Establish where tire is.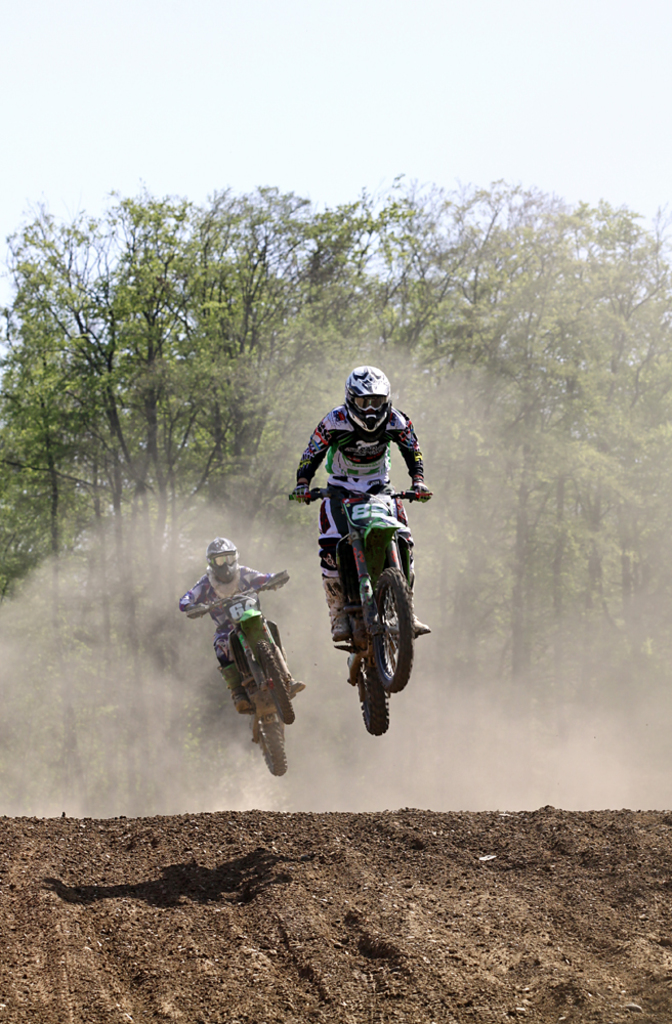
Established at 366:556:415:731.
